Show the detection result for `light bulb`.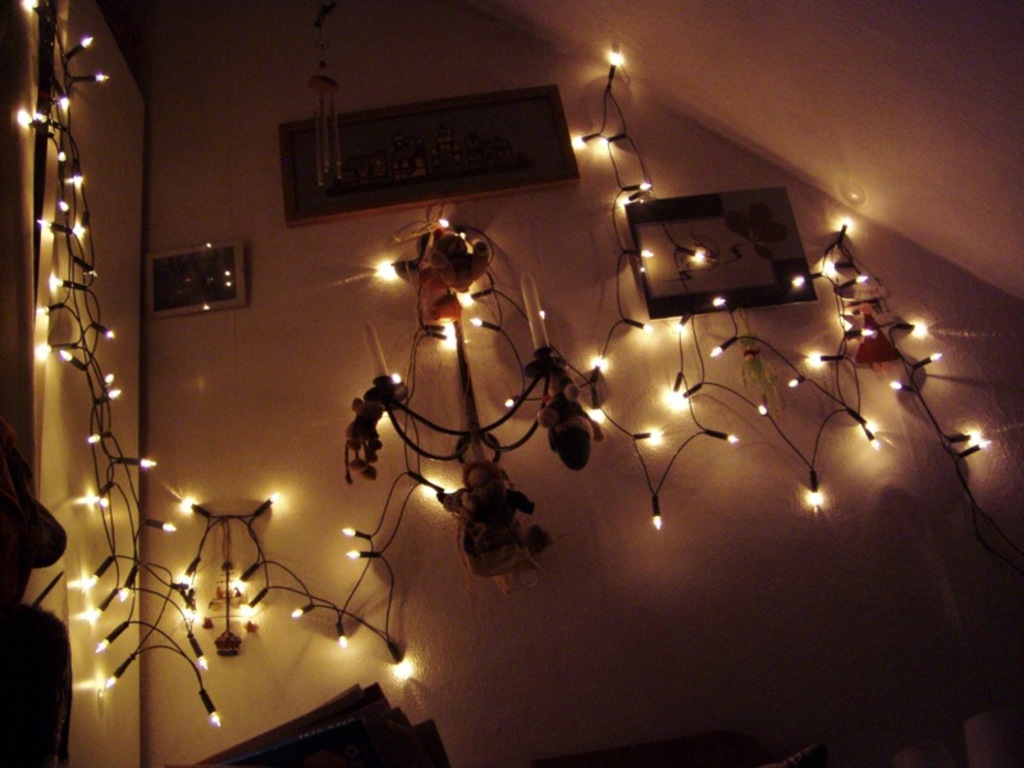
x1=63, y1=38, x2=91, y2=60.
